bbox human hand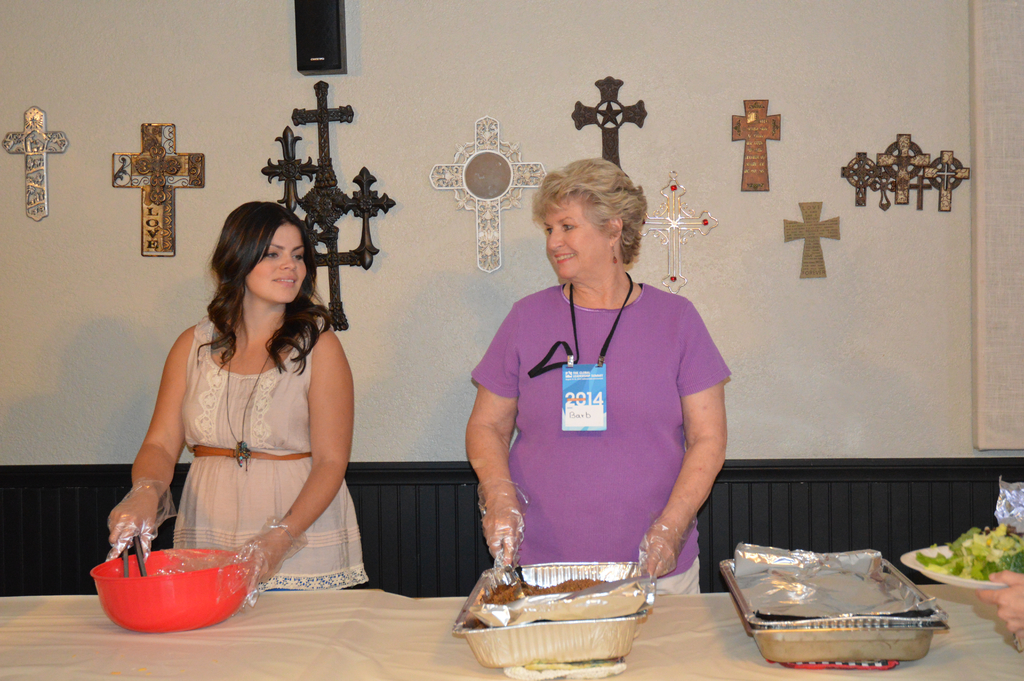
x1=479, y1=493, x2=524, y2=570
